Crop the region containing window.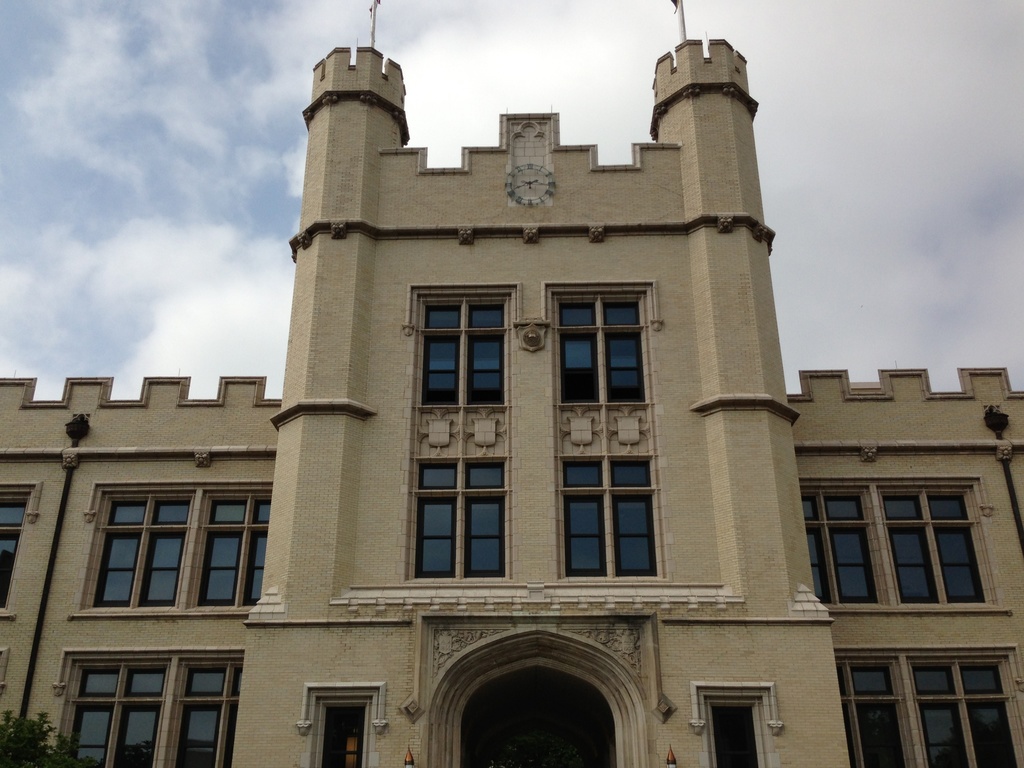
Crop region: 76:474:275:647.
